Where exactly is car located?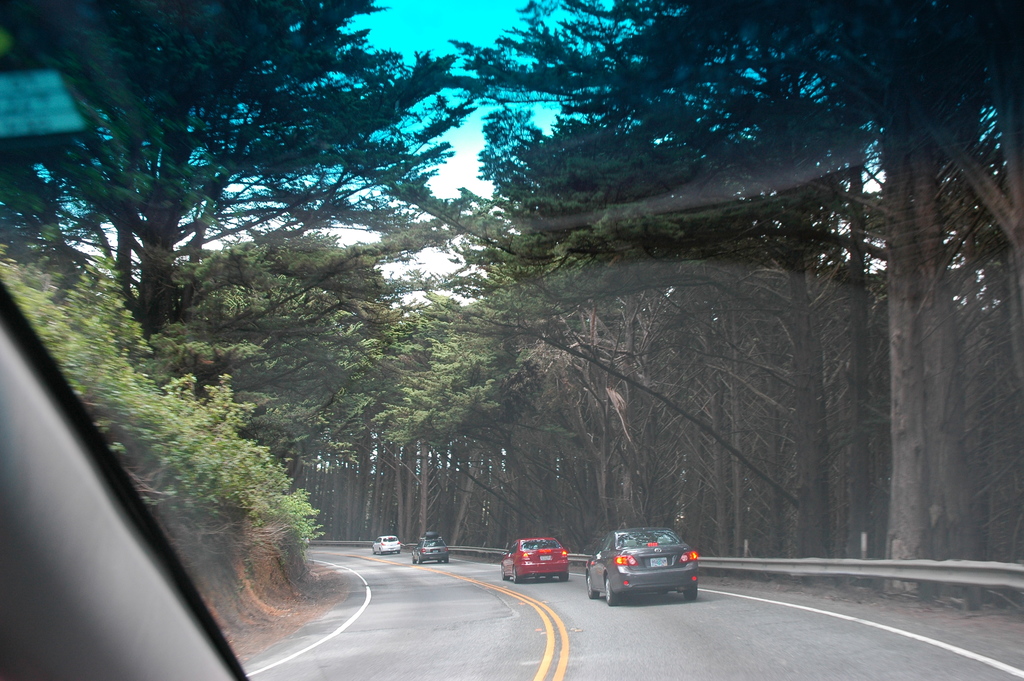
Its bounding box is <bbox>599, 543, 709, 605</bbox>.
